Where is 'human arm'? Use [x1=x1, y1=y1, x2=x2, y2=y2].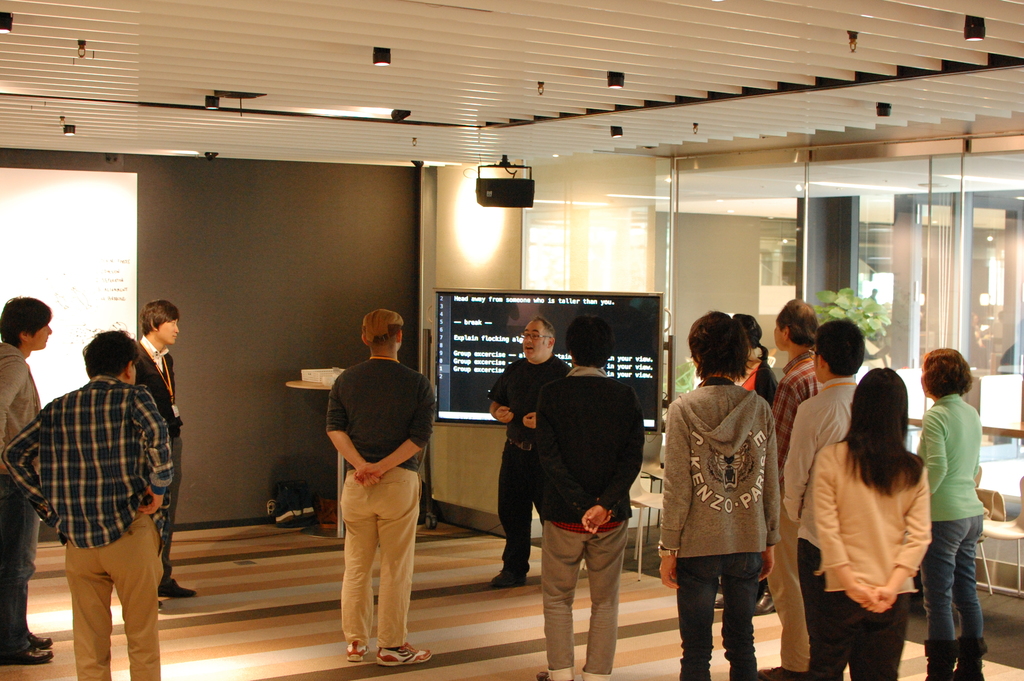
[x1=776, y1=395, x2=820, y2=527].
